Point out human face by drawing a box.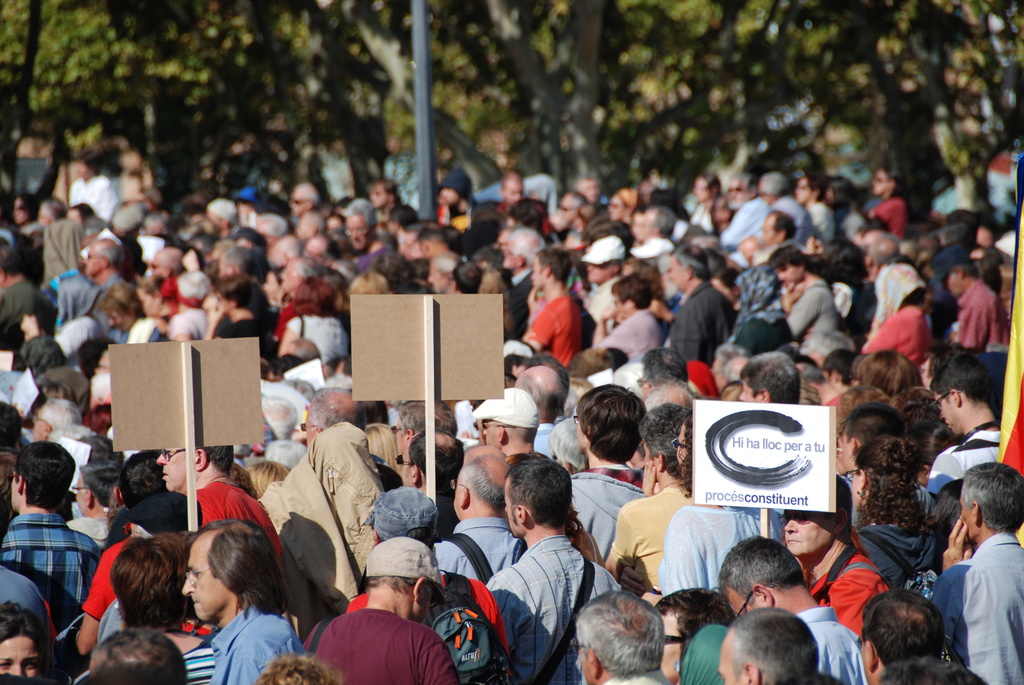
(x1=503, y1=244, x2=518, y2=268).
